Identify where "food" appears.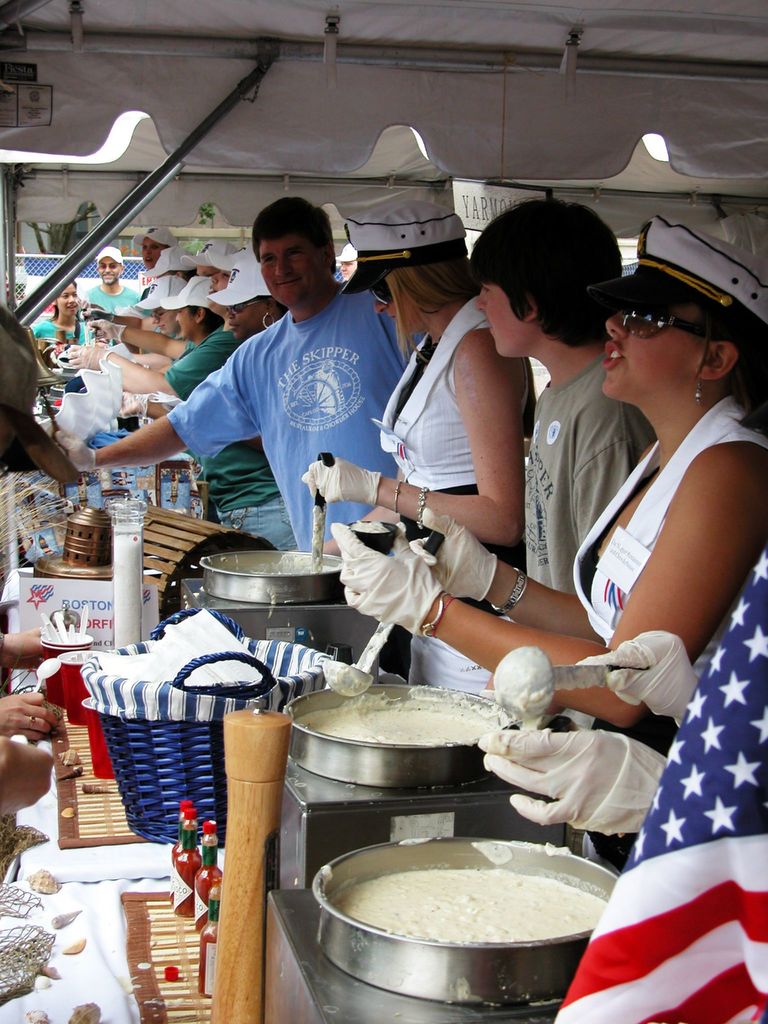
Appears at (left=350, top=518, right=392, bottom=537).
